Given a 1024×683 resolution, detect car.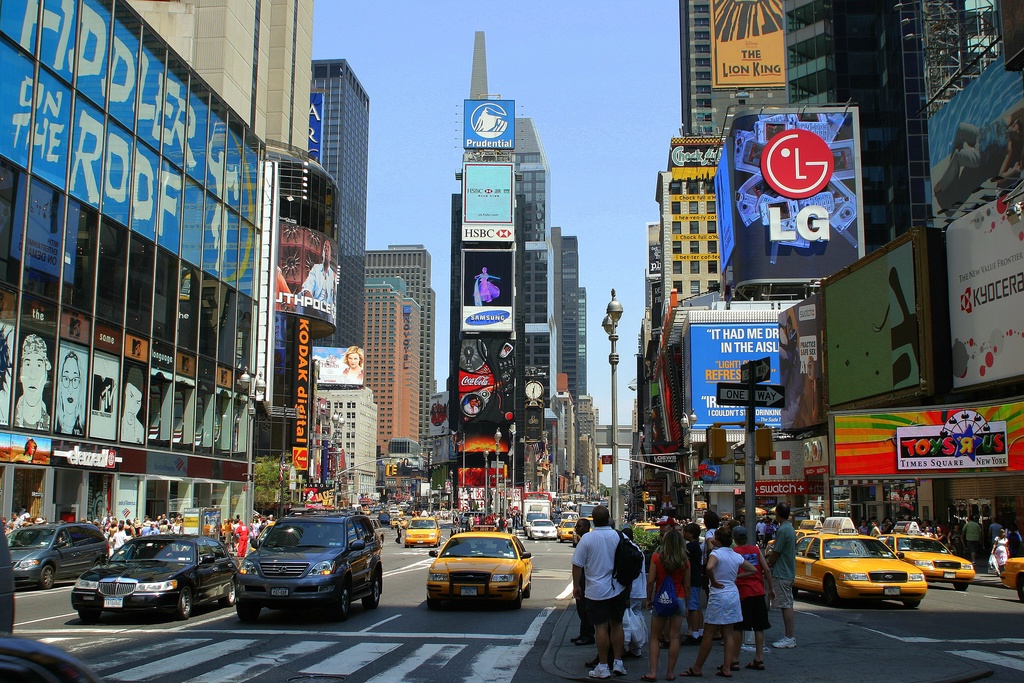
box=[426, 528, 535, 613].
